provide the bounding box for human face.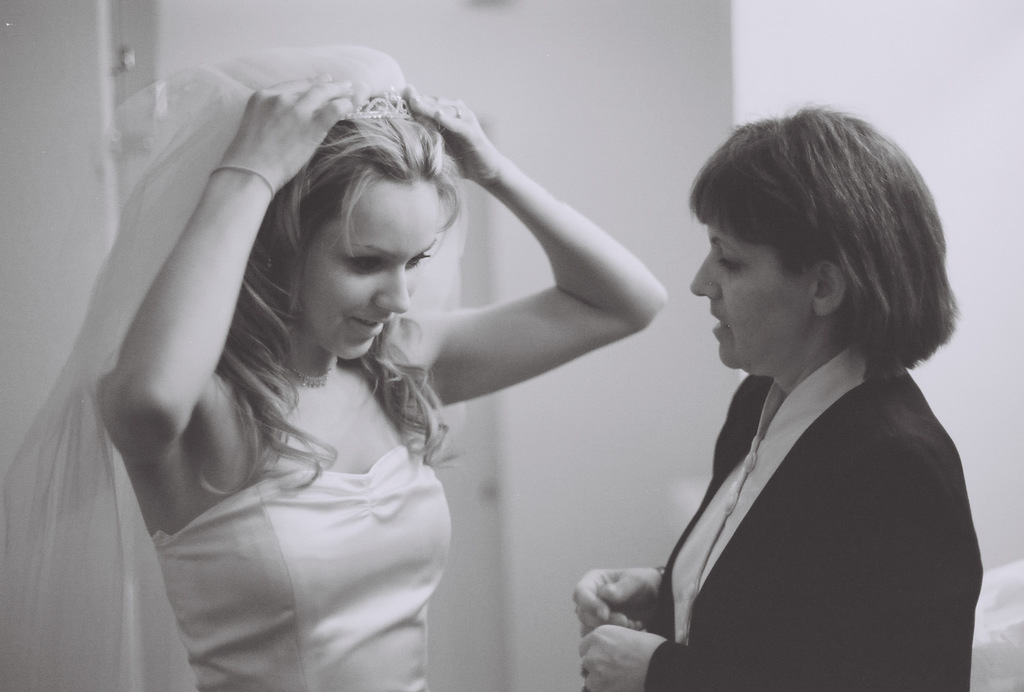
x1=691, y1=219, x2=808, y2=365.
